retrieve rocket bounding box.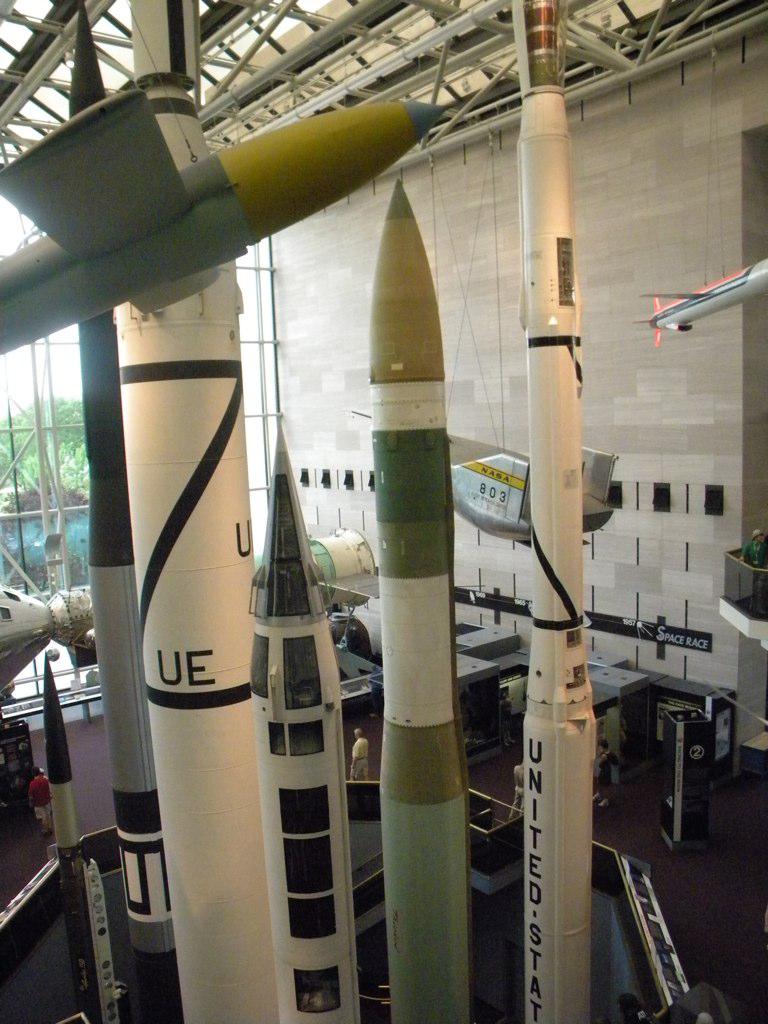
Bounding box: x1=364, y1=179, x2=472, y2=1023.
